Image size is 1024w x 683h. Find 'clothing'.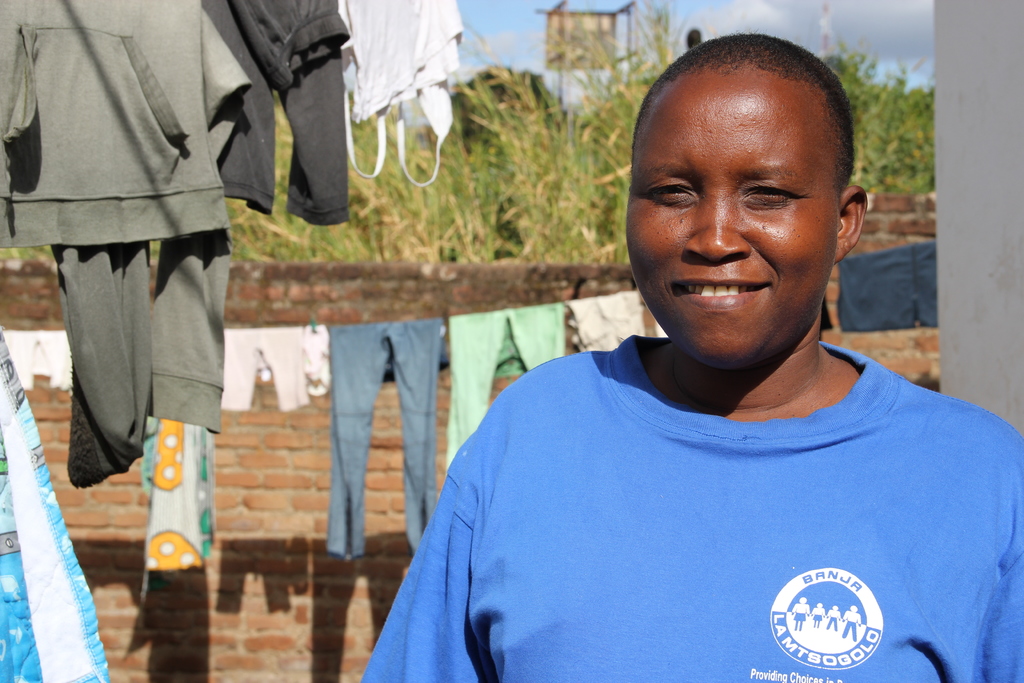
370/314/1016/673.
